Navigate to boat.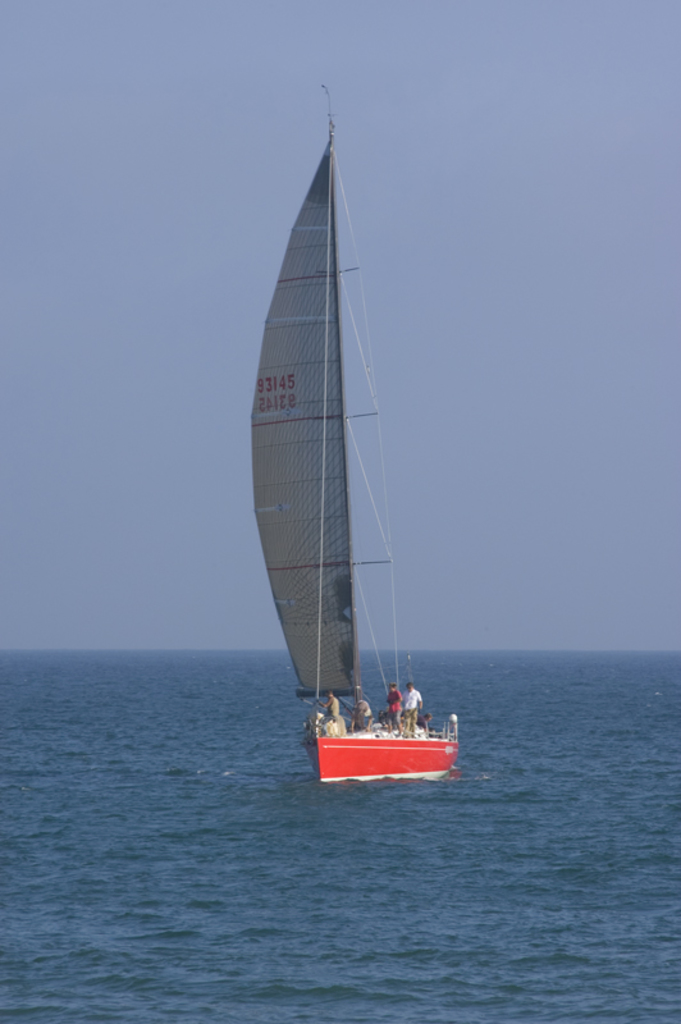
Navigation target: bbox(219, 122, 461, 809).
